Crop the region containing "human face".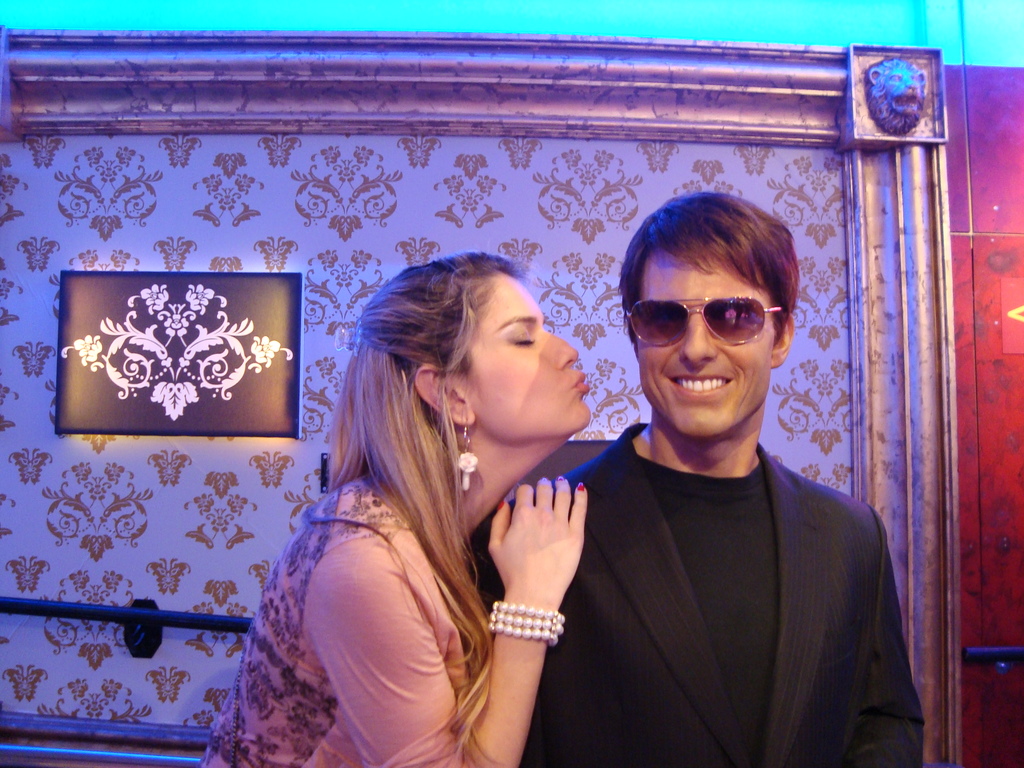
Crop region: <region>635, 261, 779, 440</region>.
